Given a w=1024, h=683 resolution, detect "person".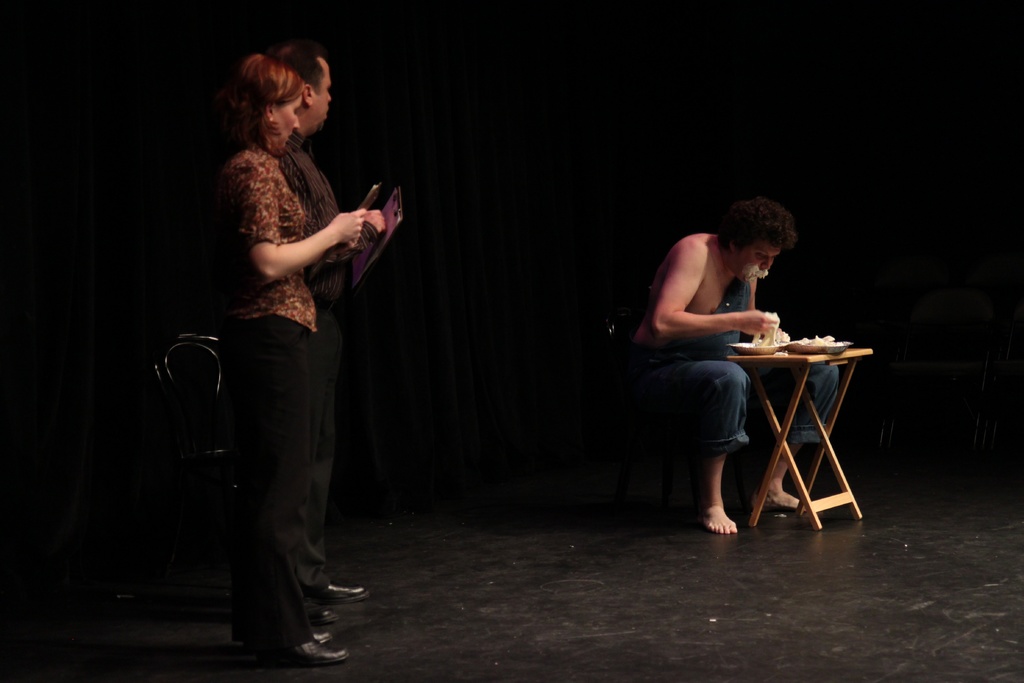
(left=622, top=197, right=851, bottom=535).
